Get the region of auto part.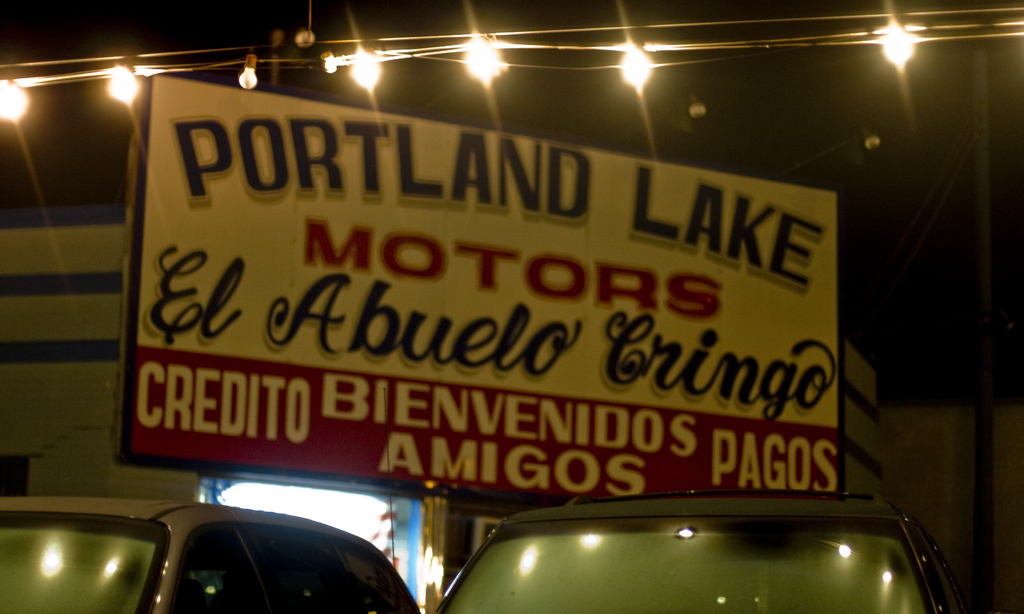
select_region(429, 477, 987, 610).
